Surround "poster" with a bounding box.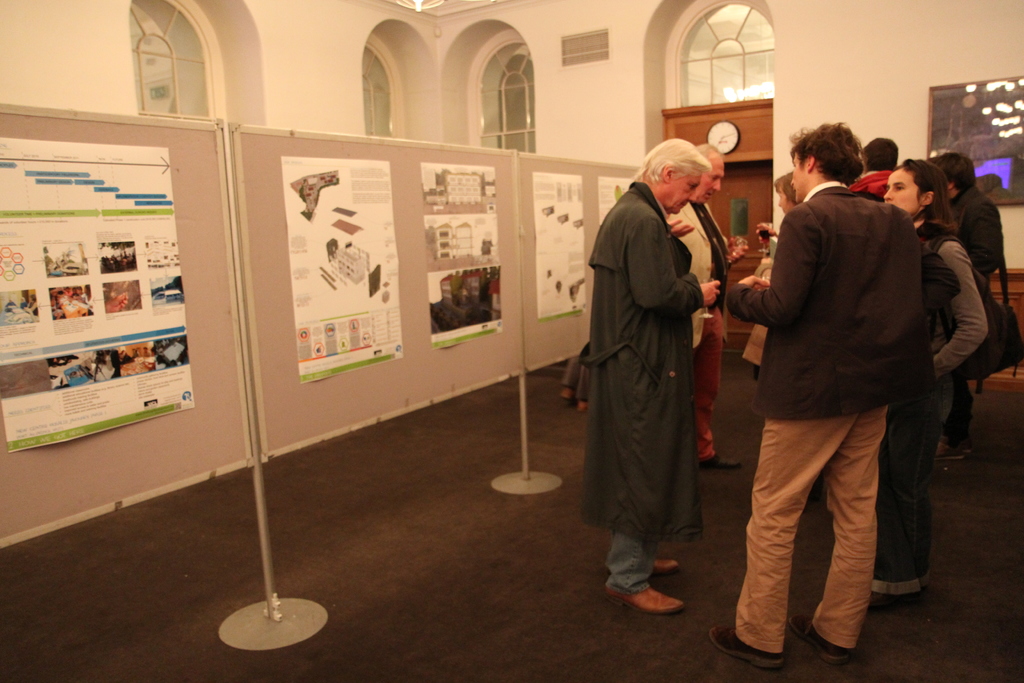
l=595, t=173, r=645, b=223.
